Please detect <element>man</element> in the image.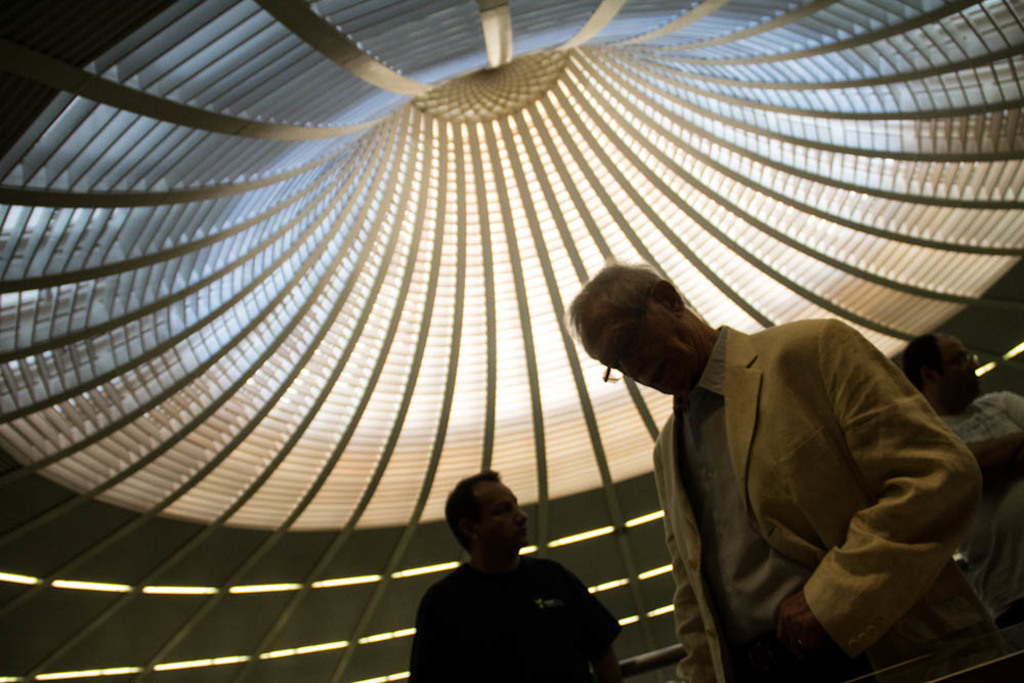
box(901, 334, 1023, 628).
